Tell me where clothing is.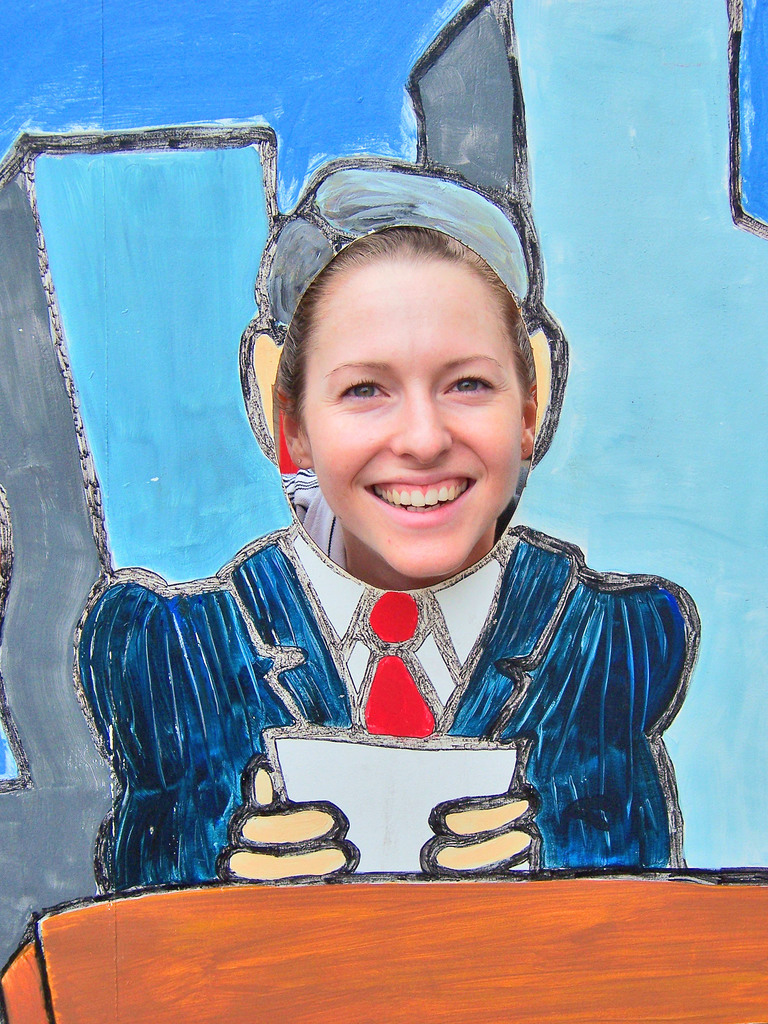
clothing is at [left=60, top=480, right=723, bottom=860].
